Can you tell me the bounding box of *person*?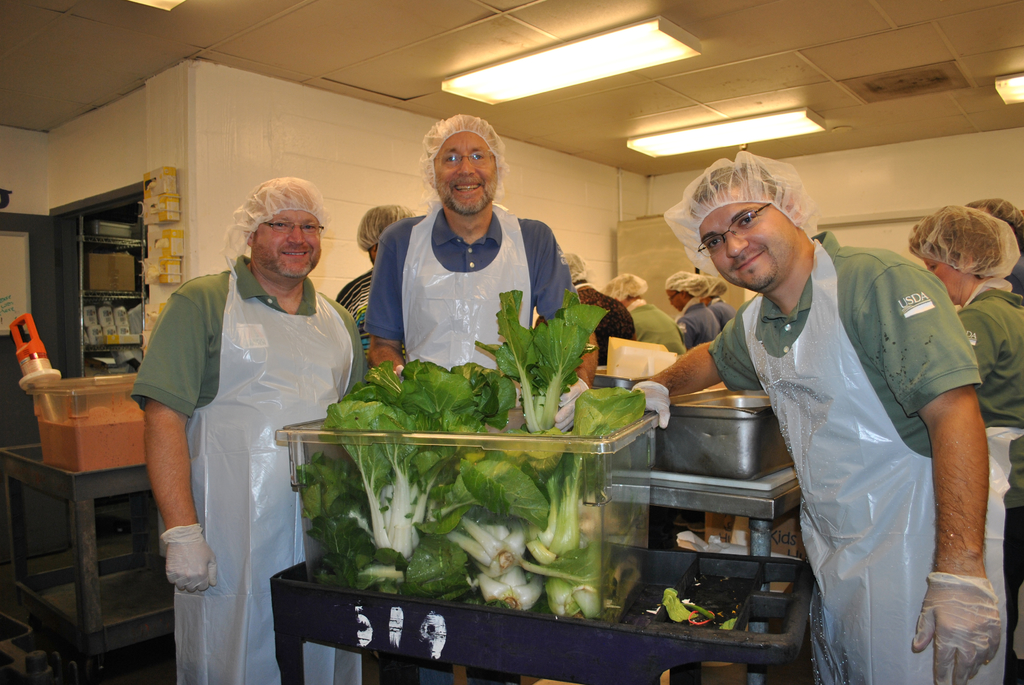
locate(337, 203, 417, 309).
